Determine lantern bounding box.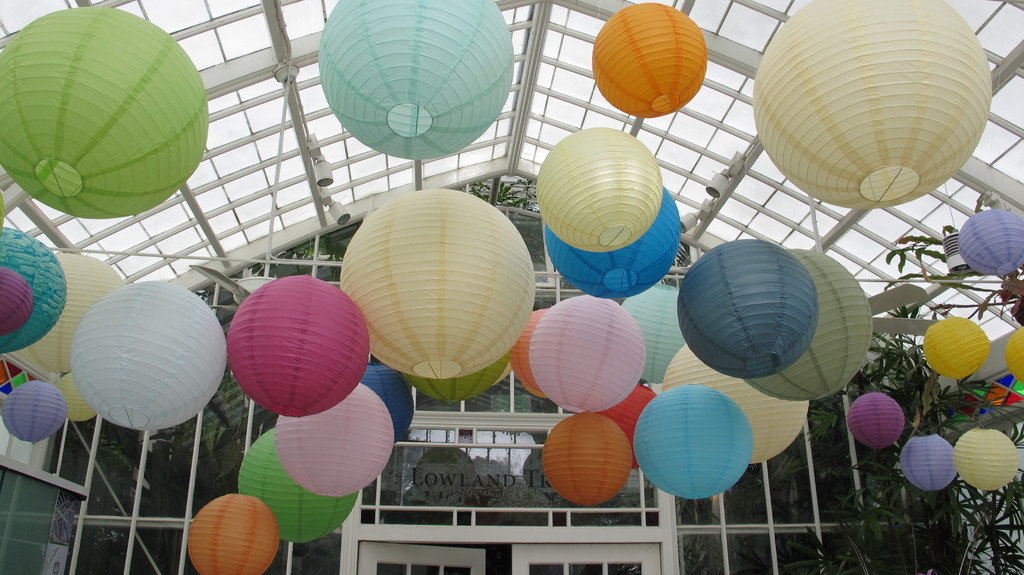
Determined: (901, 436, 957, 490).
